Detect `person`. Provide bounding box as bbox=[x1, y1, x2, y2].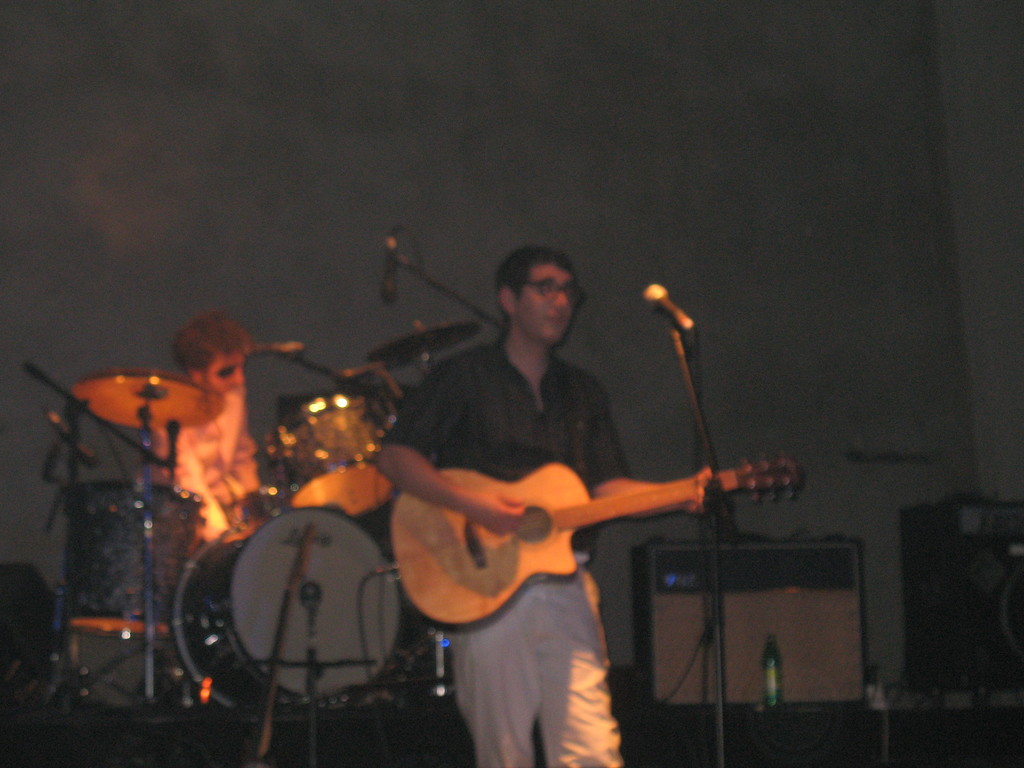
bbox=[142, 301, 327, 756].
